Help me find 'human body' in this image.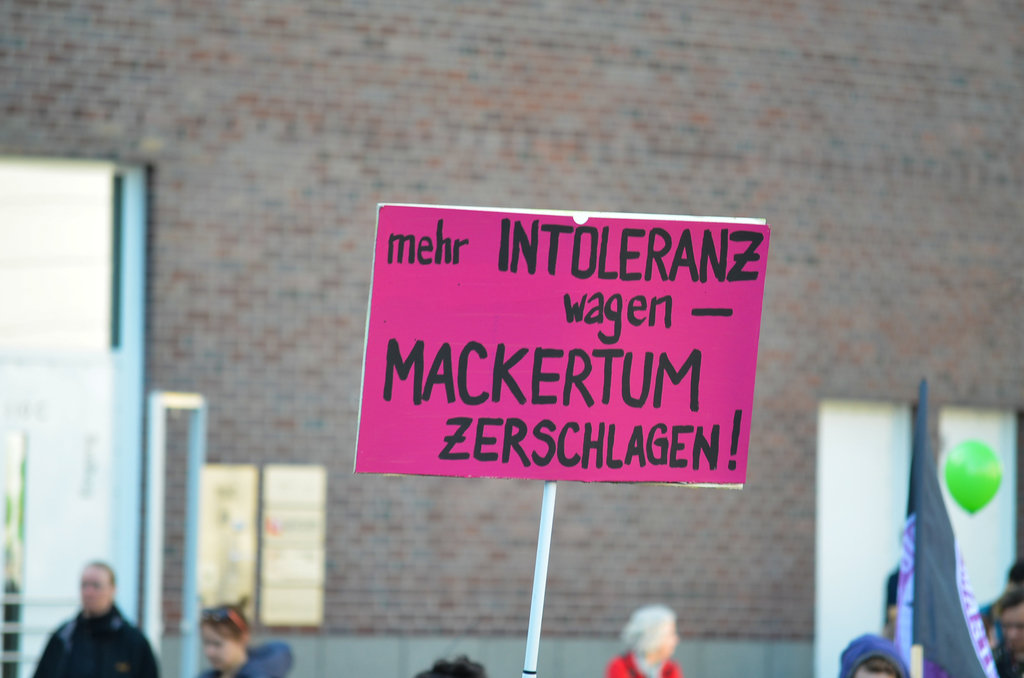
Found it: 607 661 683 677.
